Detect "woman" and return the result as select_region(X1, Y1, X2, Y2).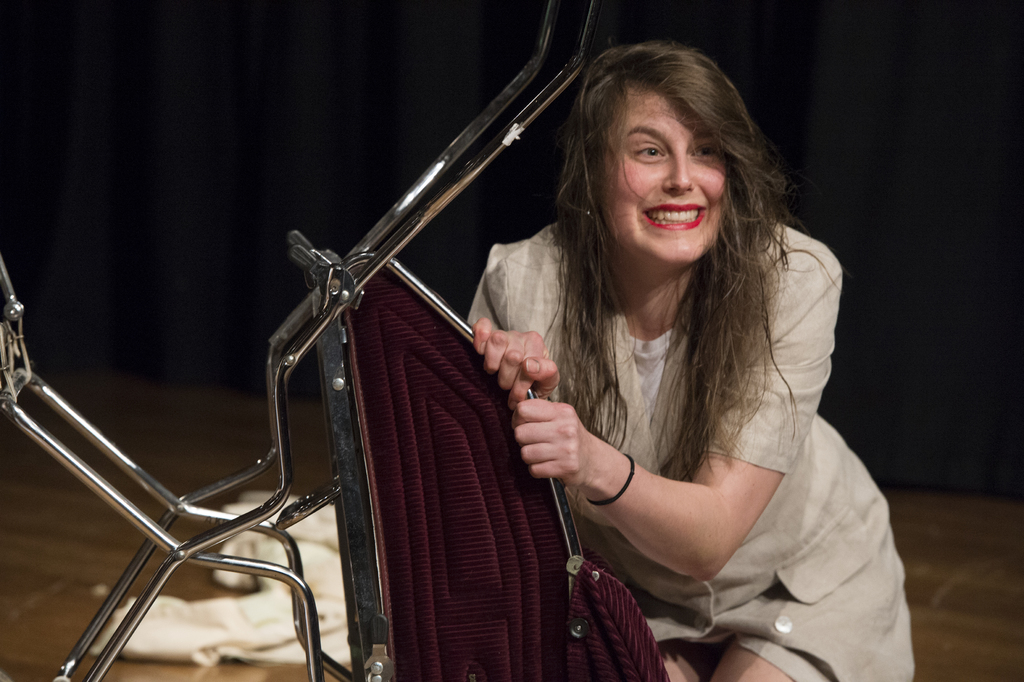
select_region(438, 43, 928, 681).
